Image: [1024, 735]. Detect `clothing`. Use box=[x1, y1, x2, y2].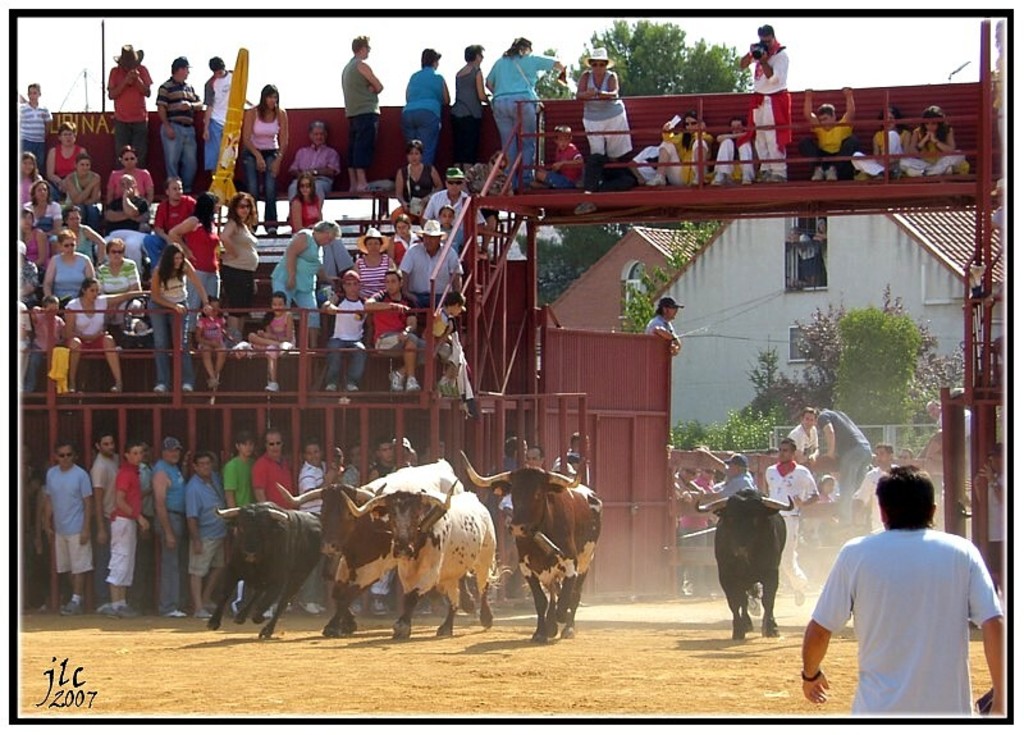
box=[69, 163, 99, 201].
